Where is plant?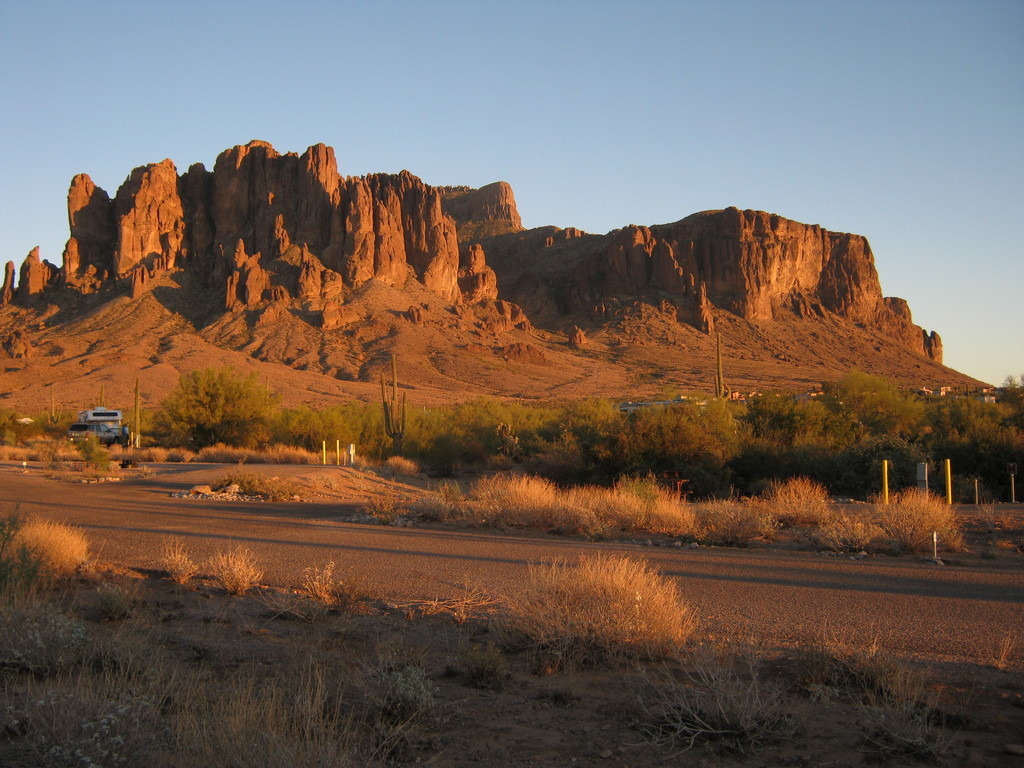
Rect(567, 481, 629, 533).
